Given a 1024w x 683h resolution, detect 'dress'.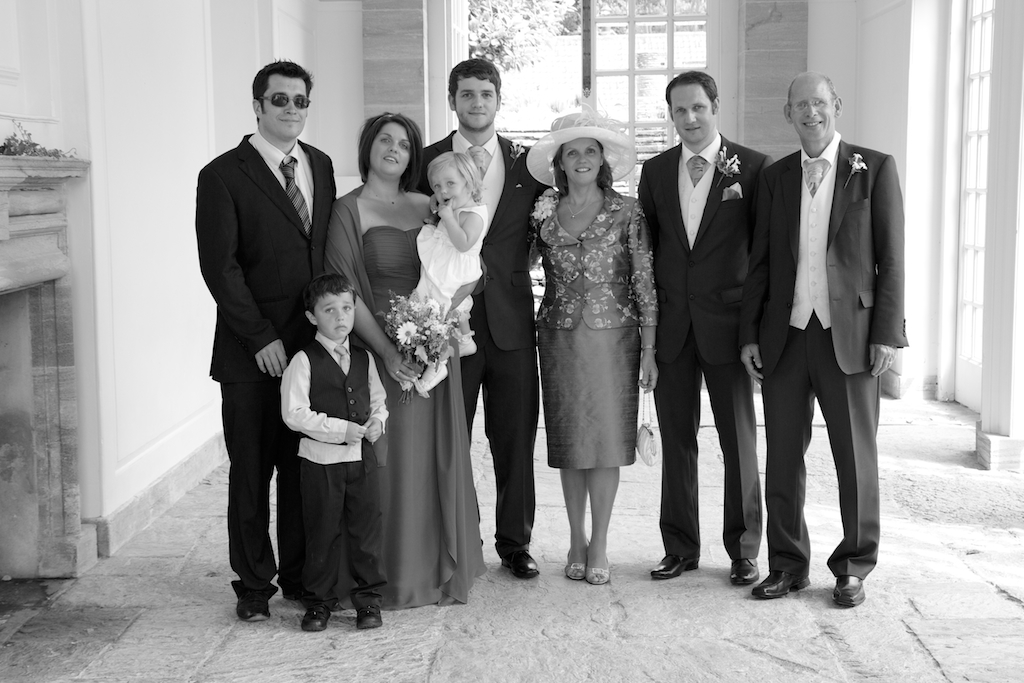
<region>322, 183, 486, 611</region>.
